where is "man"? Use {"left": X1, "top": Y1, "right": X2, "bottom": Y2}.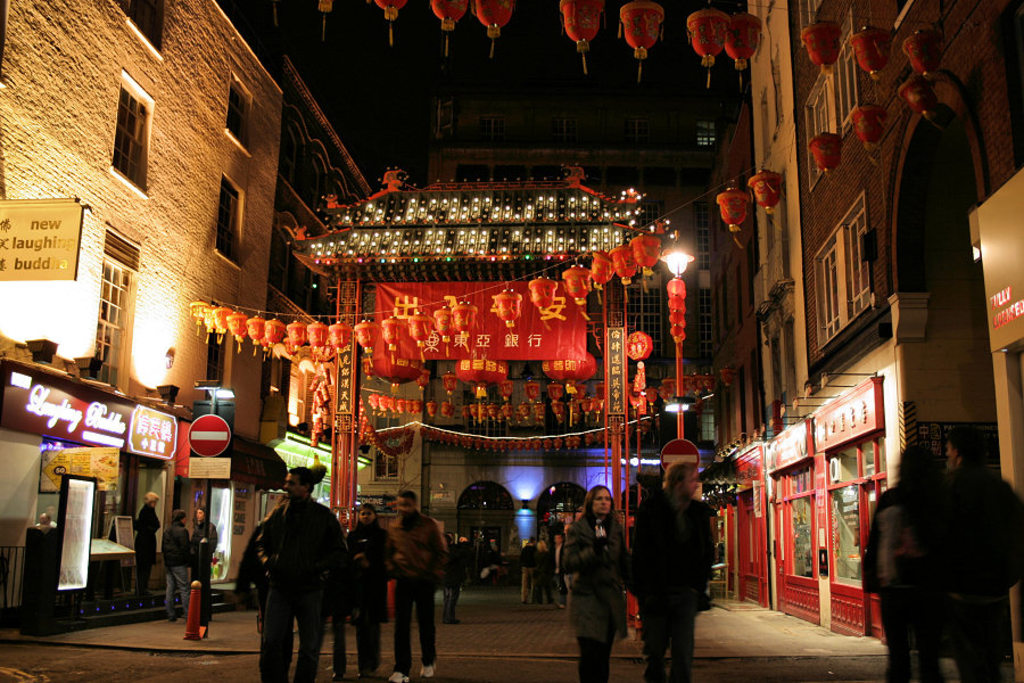
{"left": 634, "top": 464, "right": 716, "bottom": 682}.
